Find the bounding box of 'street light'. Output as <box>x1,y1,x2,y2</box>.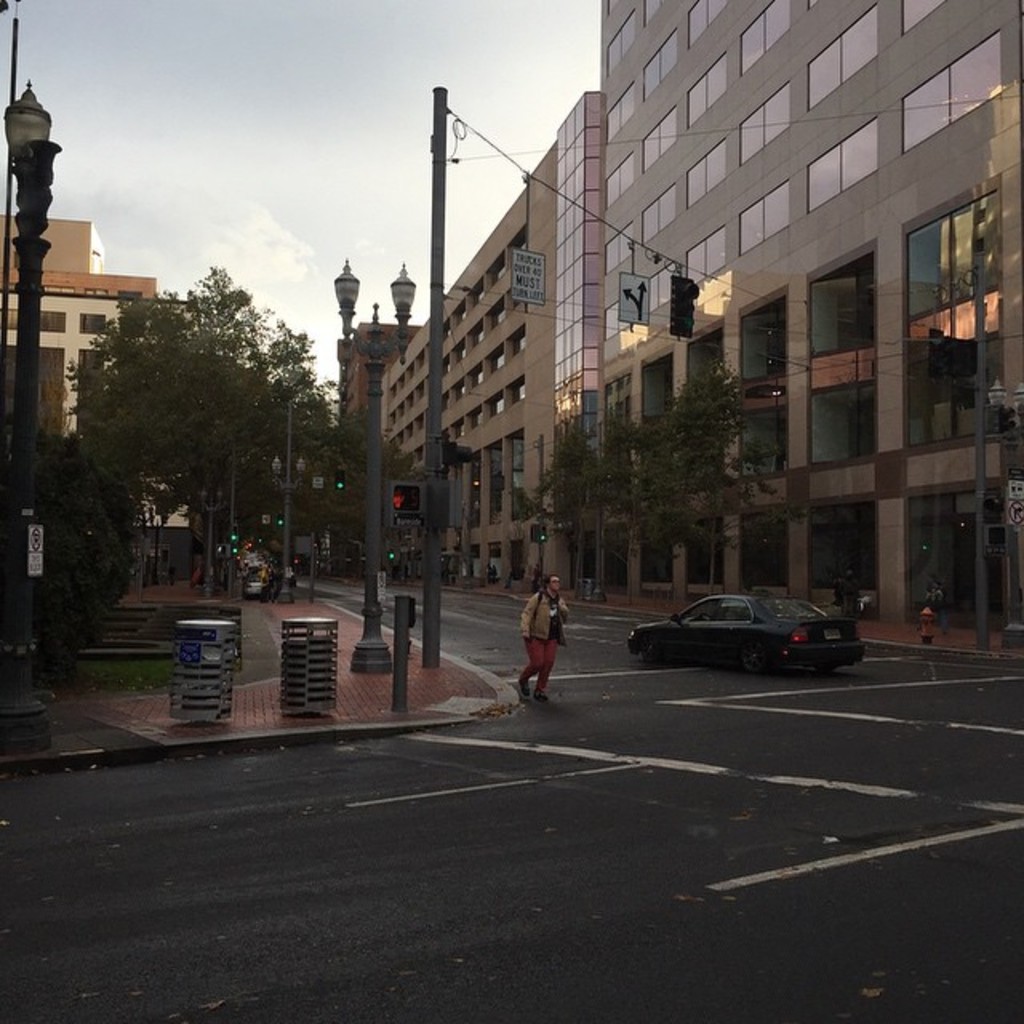
<box>194,488,229,598</box>.
